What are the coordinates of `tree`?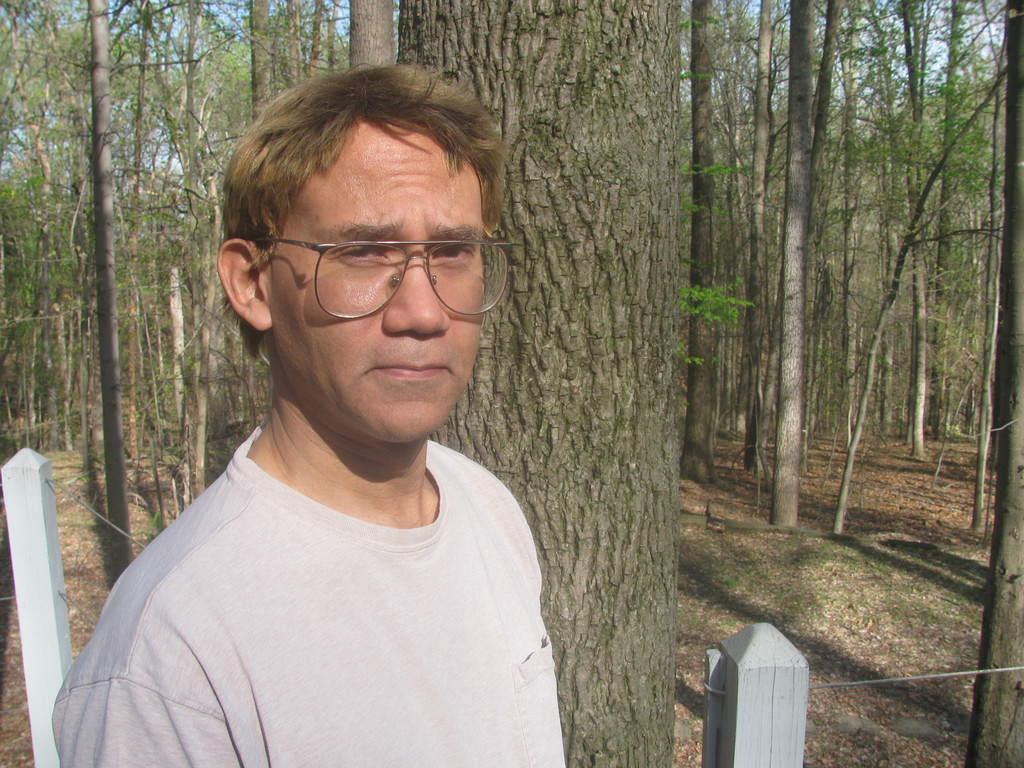
<region>237, 0, 388, 90</region>.
